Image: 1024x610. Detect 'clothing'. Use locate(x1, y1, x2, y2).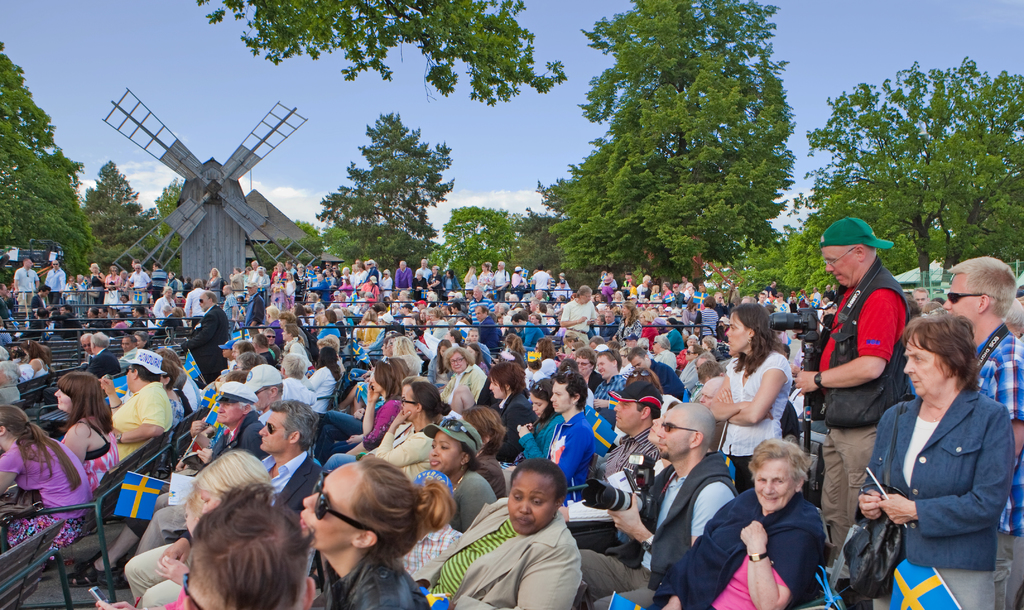
locate(81, 417, 118, 493).
